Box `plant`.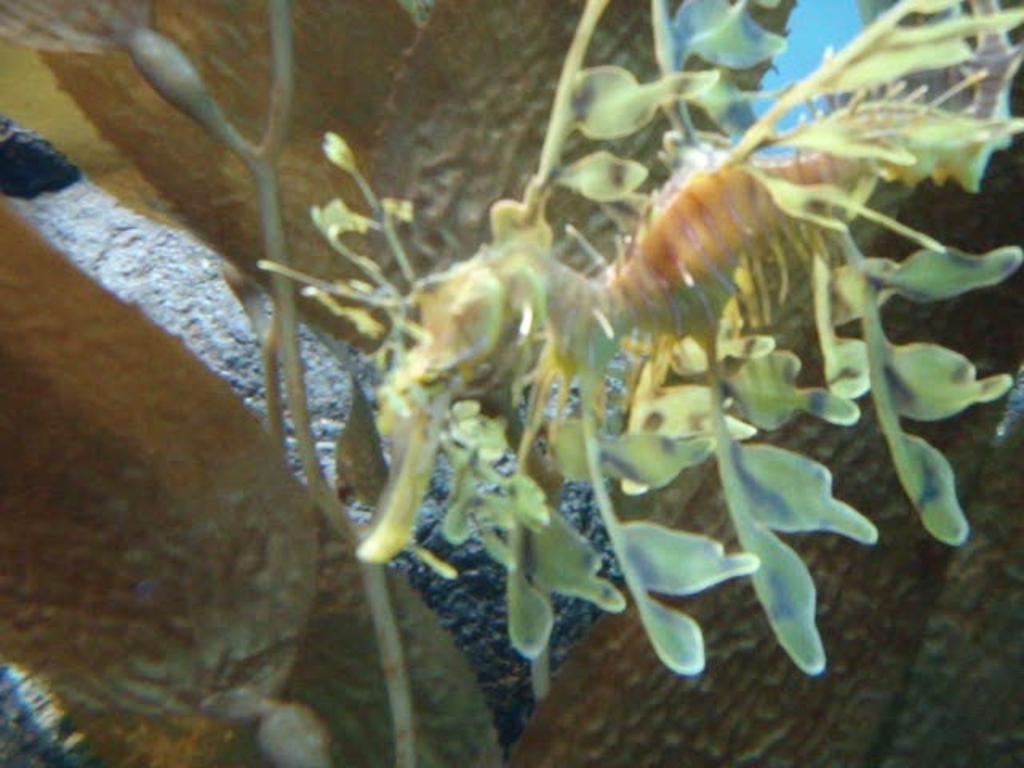
{"x1": 0, "y1": 0, "x2": 1022, "y2": 766}.
